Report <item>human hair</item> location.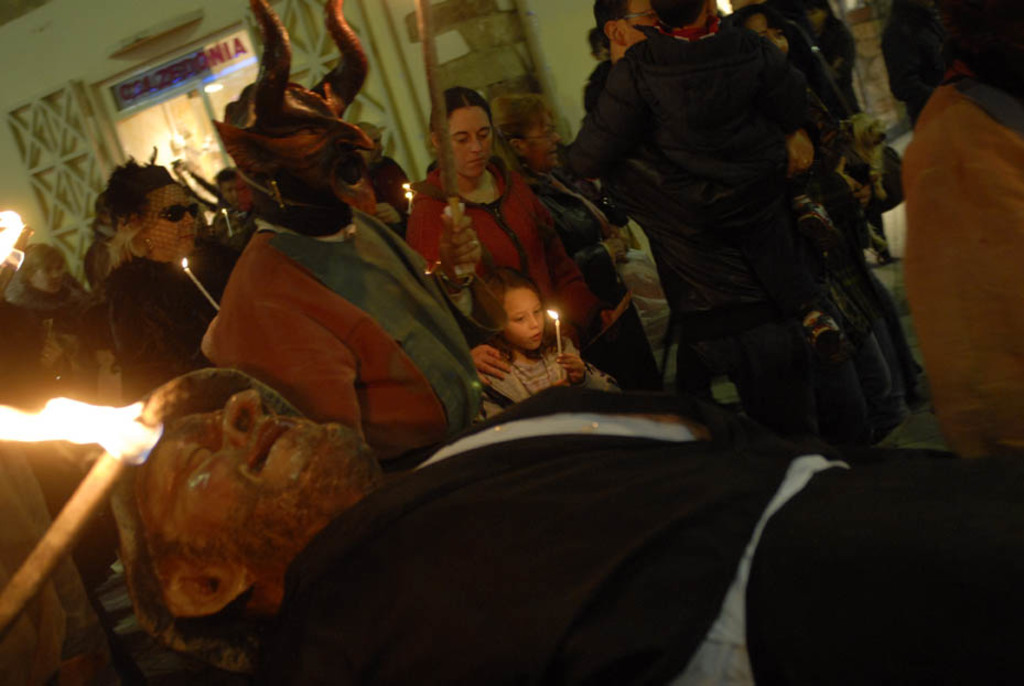
Report: region(592, 0, 625, 47).
